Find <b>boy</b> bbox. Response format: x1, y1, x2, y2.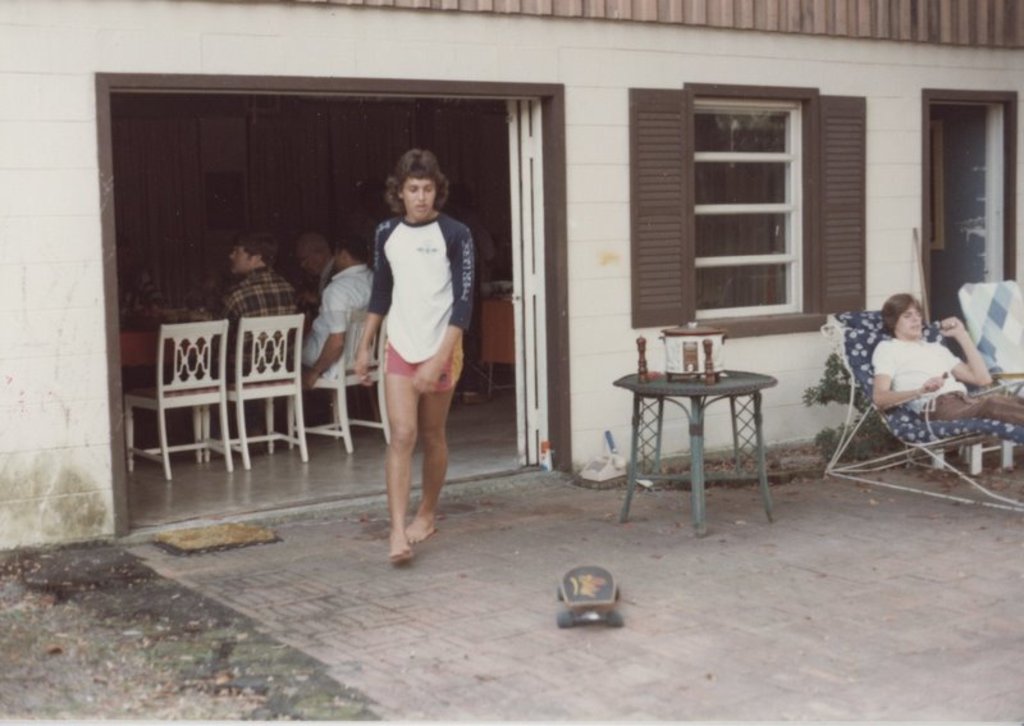
870, 294, 1023, 429.
